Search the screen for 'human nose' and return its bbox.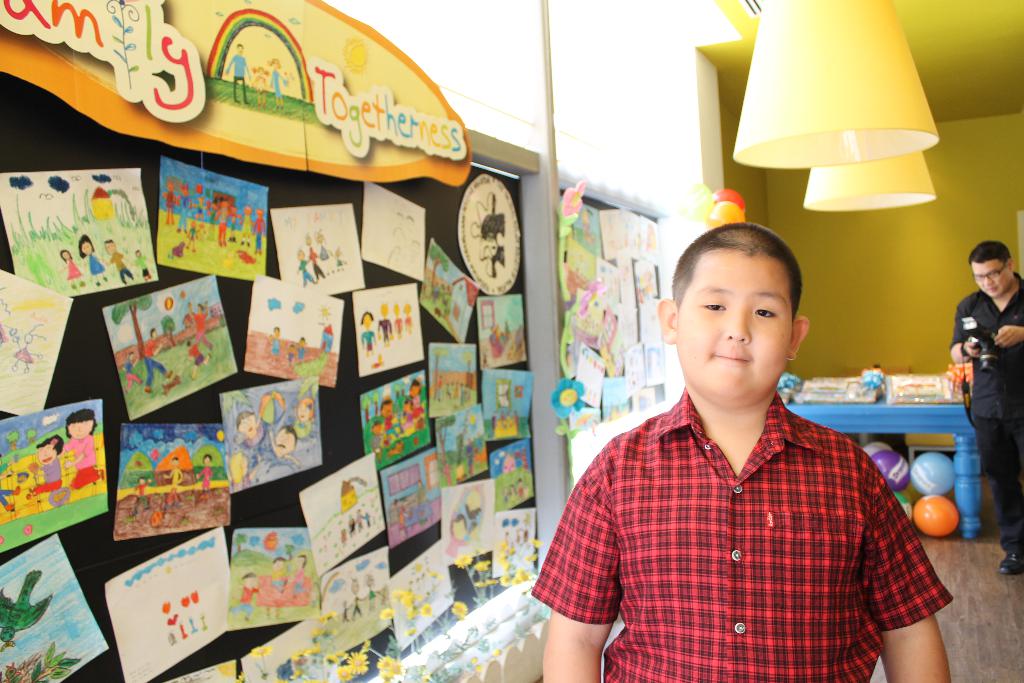
Found: <box>725,312,750,344</box>.
